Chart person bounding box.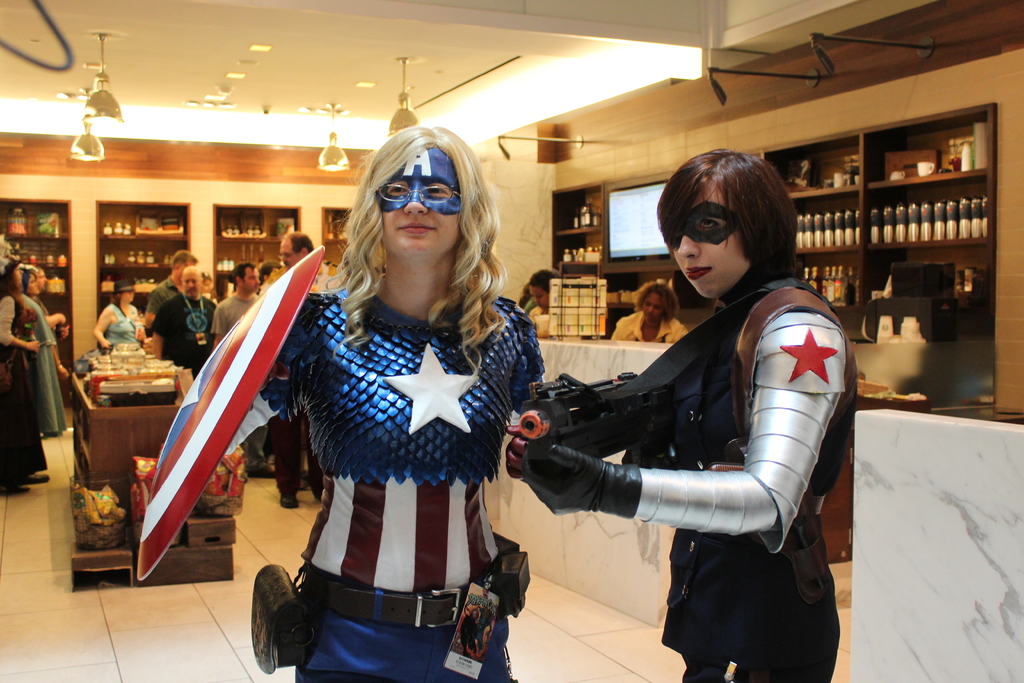
Charted: pyautogui.locateOnScreen(268, 229, 326, 509).
